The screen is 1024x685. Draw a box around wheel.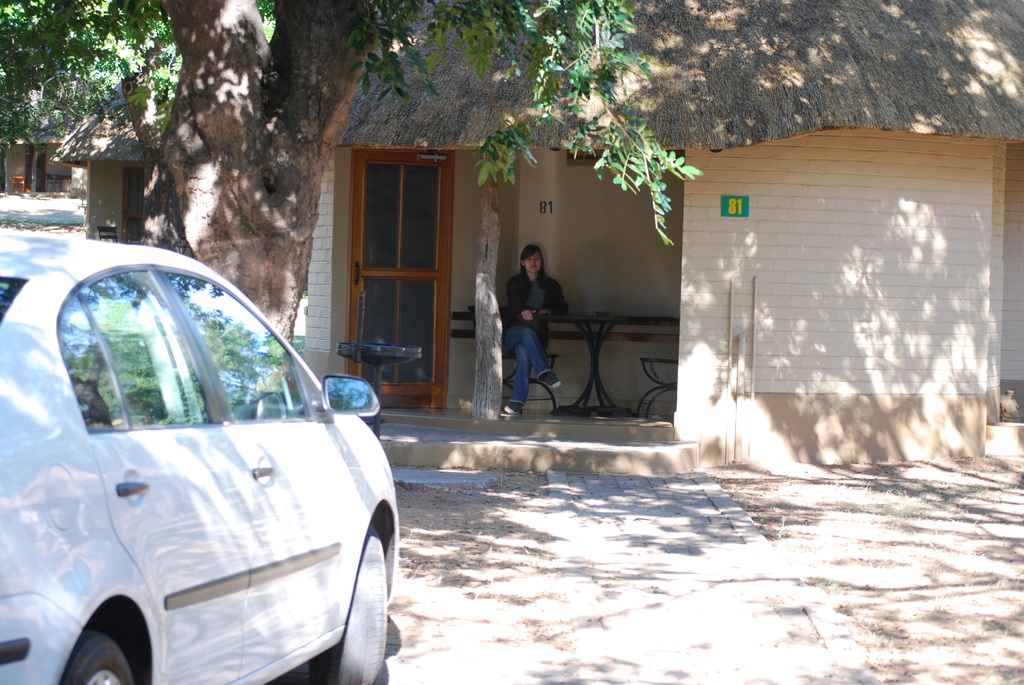
{"left": 59, "top": 622, "right": 136, "bottom": 684}.
